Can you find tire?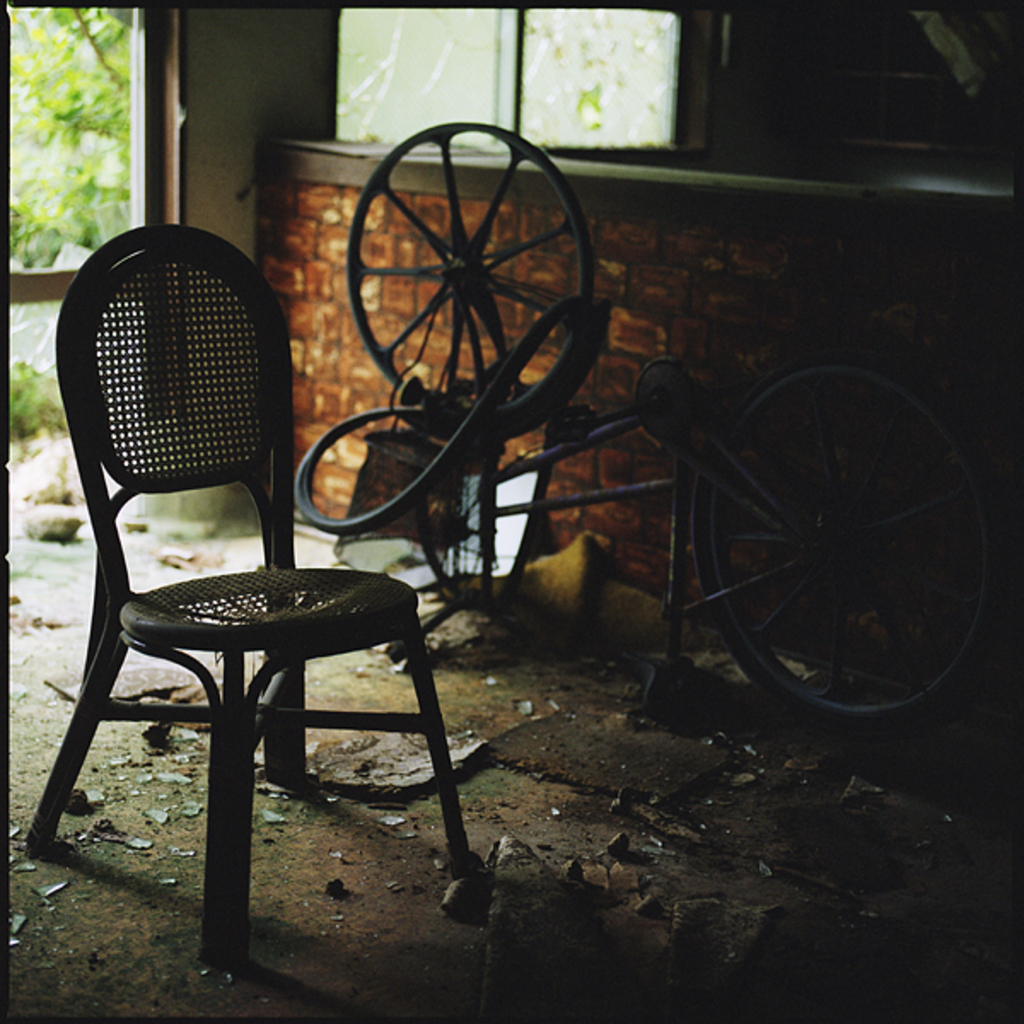
Yes, bounding box: [686, 350, 973, 730].
